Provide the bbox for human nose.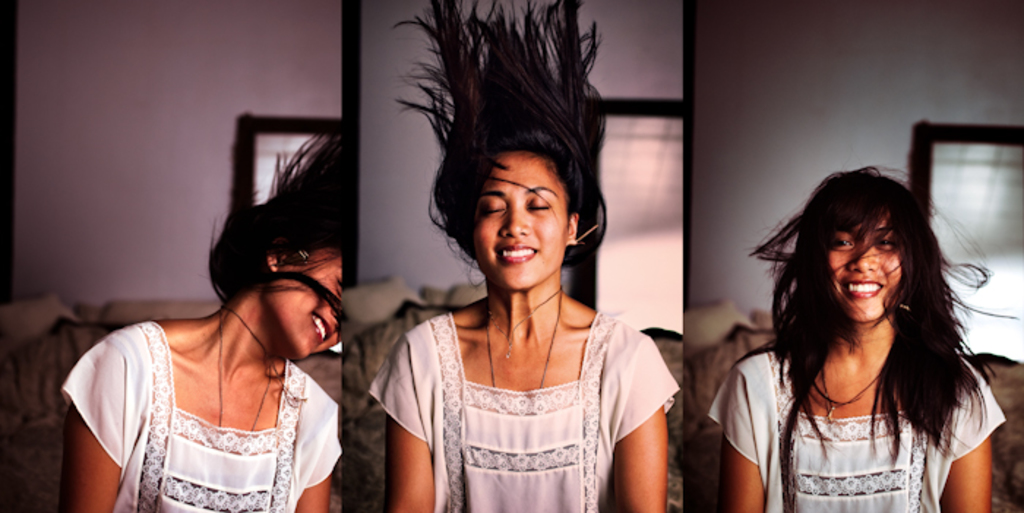
bbox(332, 301, 347, 323).
